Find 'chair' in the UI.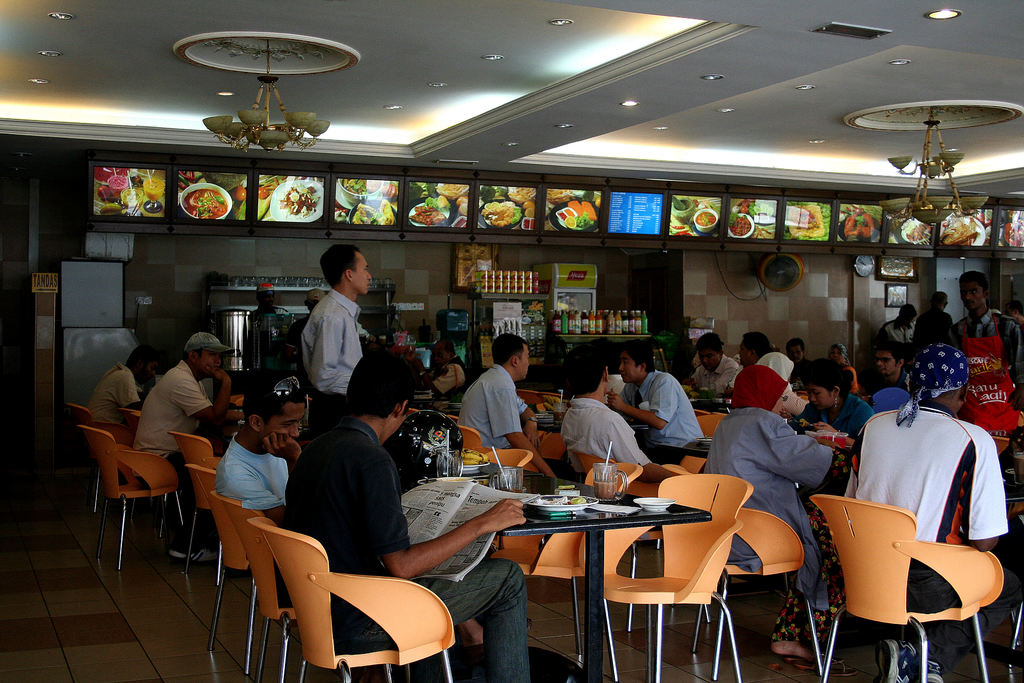
UI element at 473:440:529:475.
